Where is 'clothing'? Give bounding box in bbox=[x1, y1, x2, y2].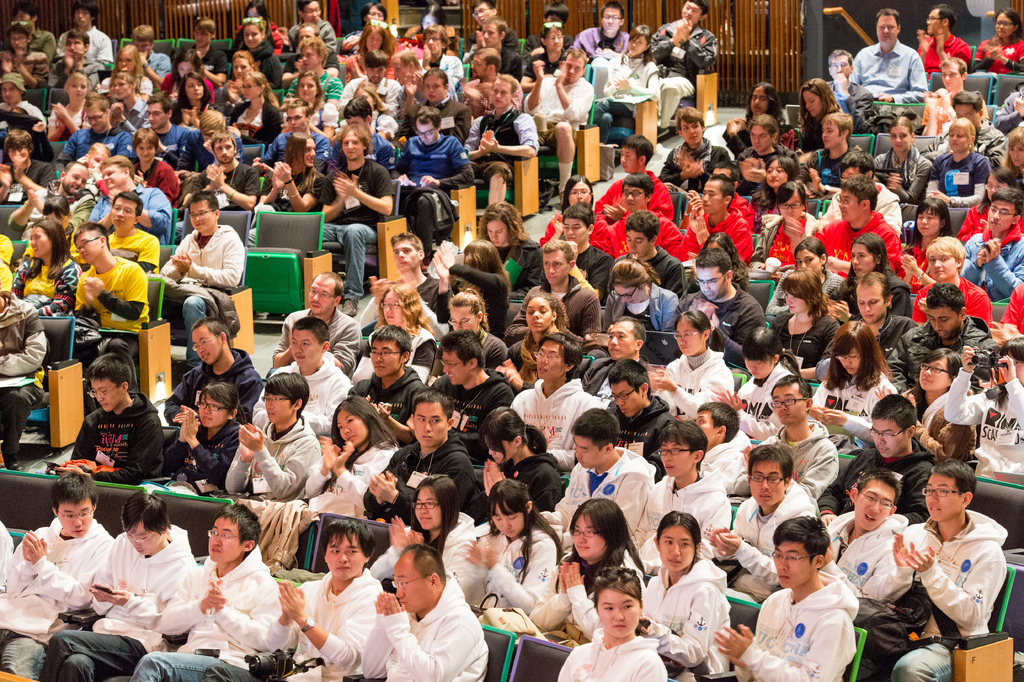
bbox=[358, 433, 479, 528].
